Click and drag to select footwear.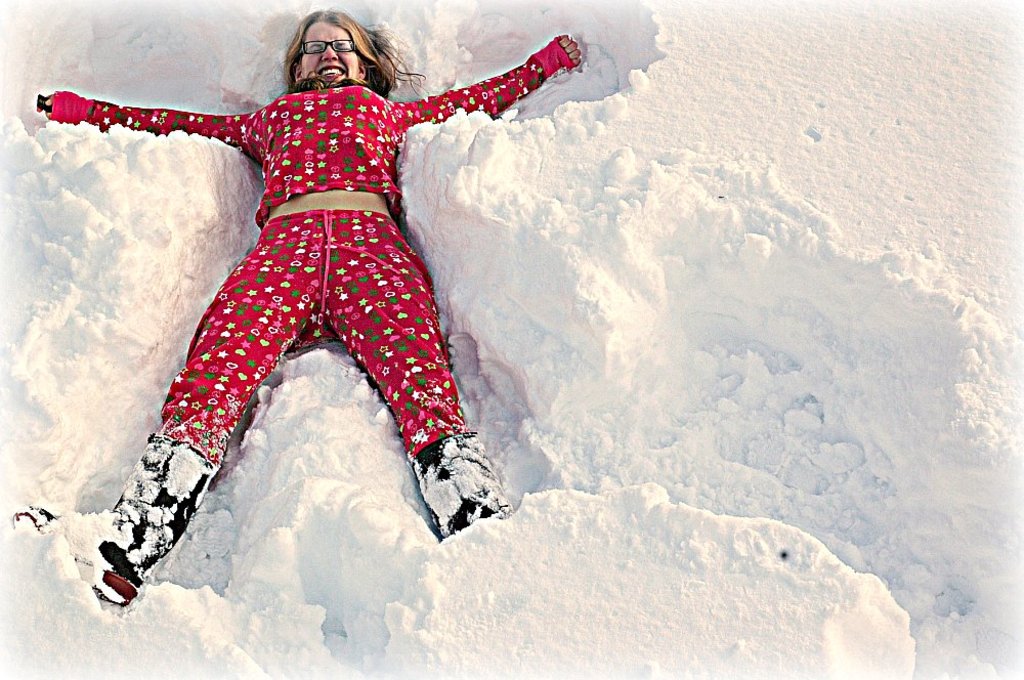
Selection: locate(398, 457, 494, 542).
